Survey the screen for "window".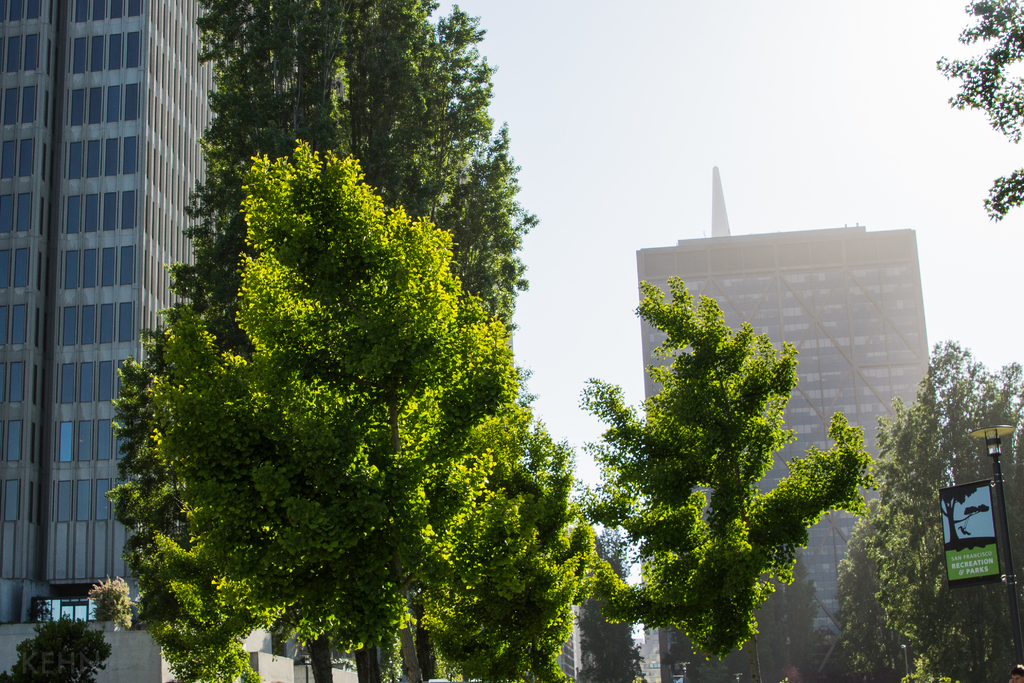
Survey found: box(129, 83, 136, 120).
